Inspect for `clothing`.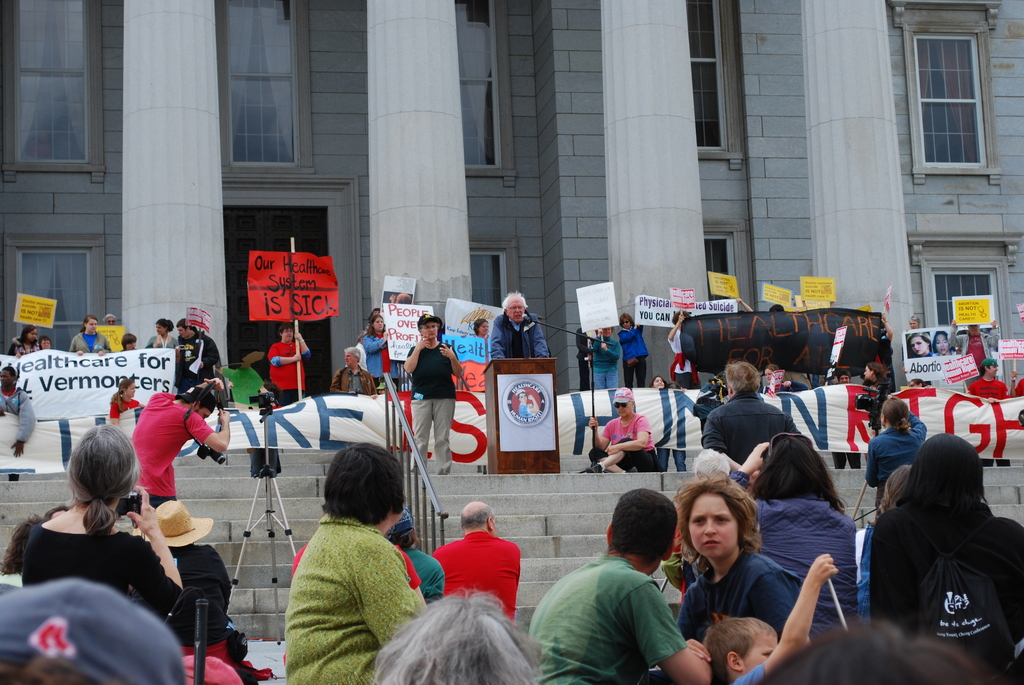
Inspection: bbox=(65, 330, 110, 430).
